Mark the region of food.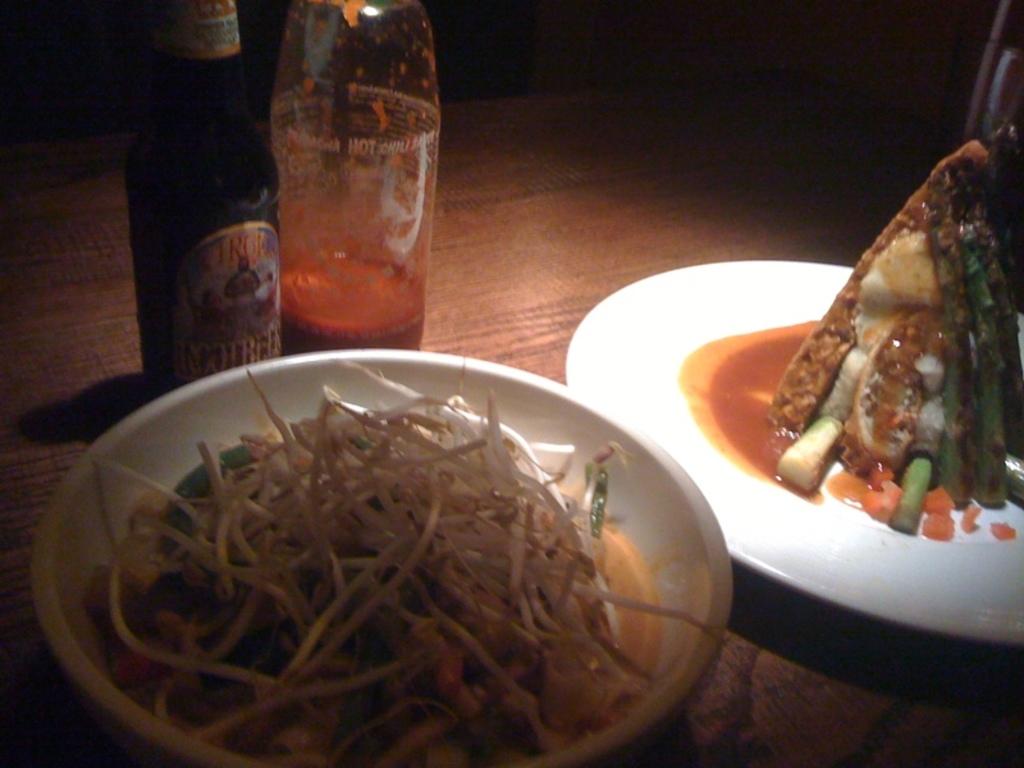
Region: bbox(675, 122, 1023, 541).
